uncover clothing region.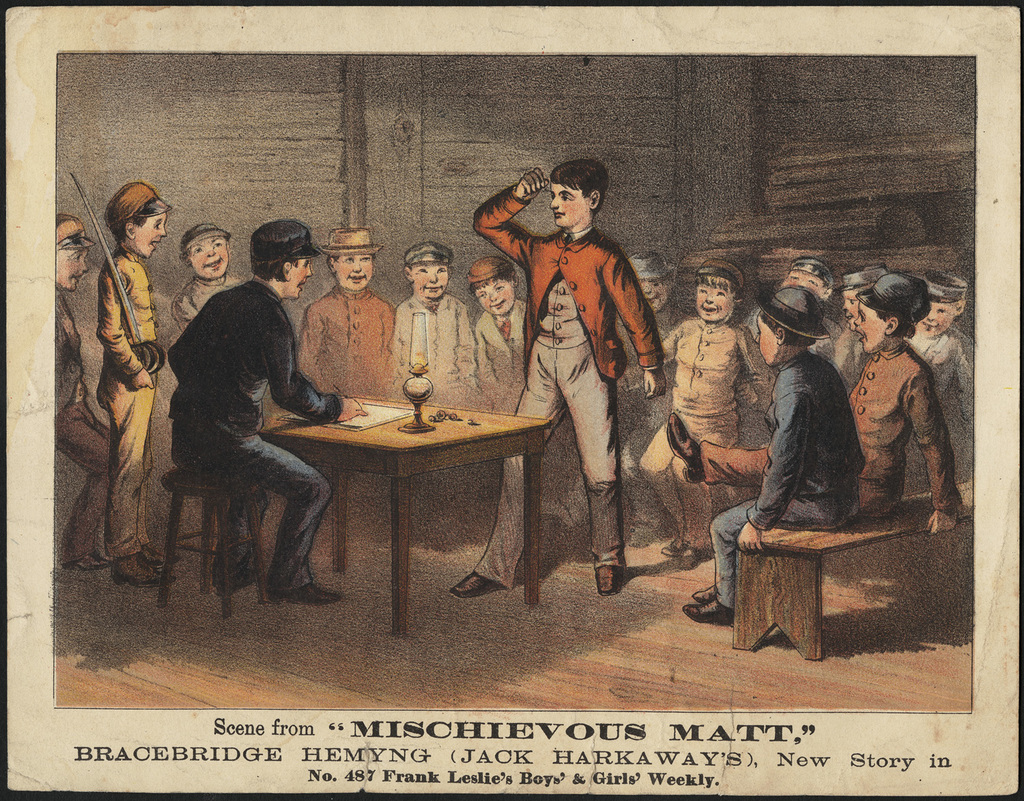
Uncovered: 481/309/530/408.
